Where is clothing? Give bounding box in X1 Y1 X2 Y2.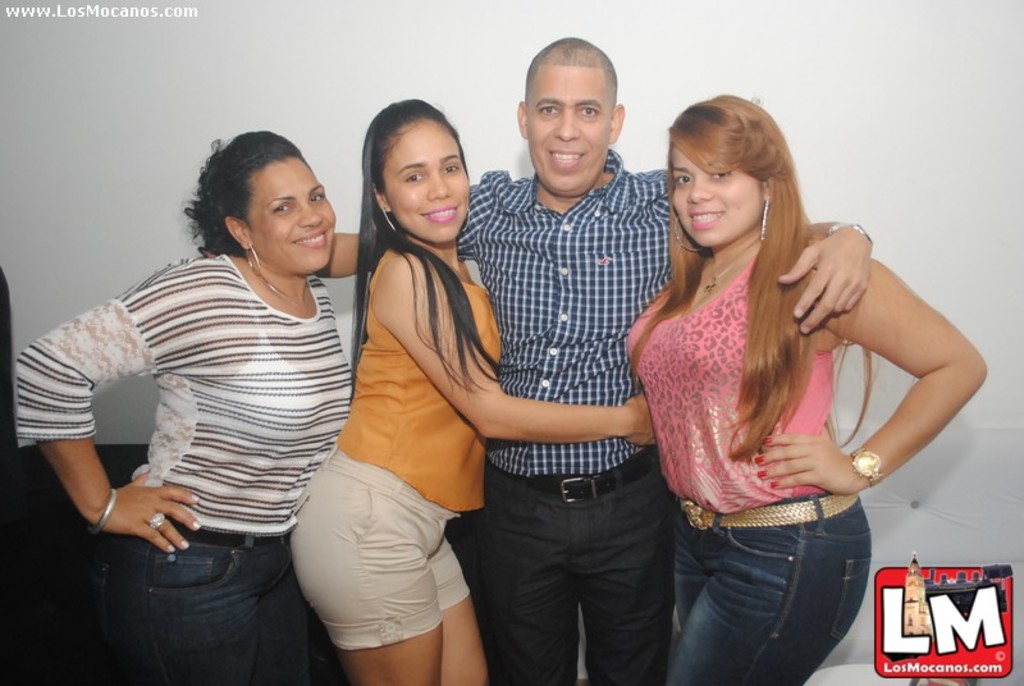
56 214 353 602.
